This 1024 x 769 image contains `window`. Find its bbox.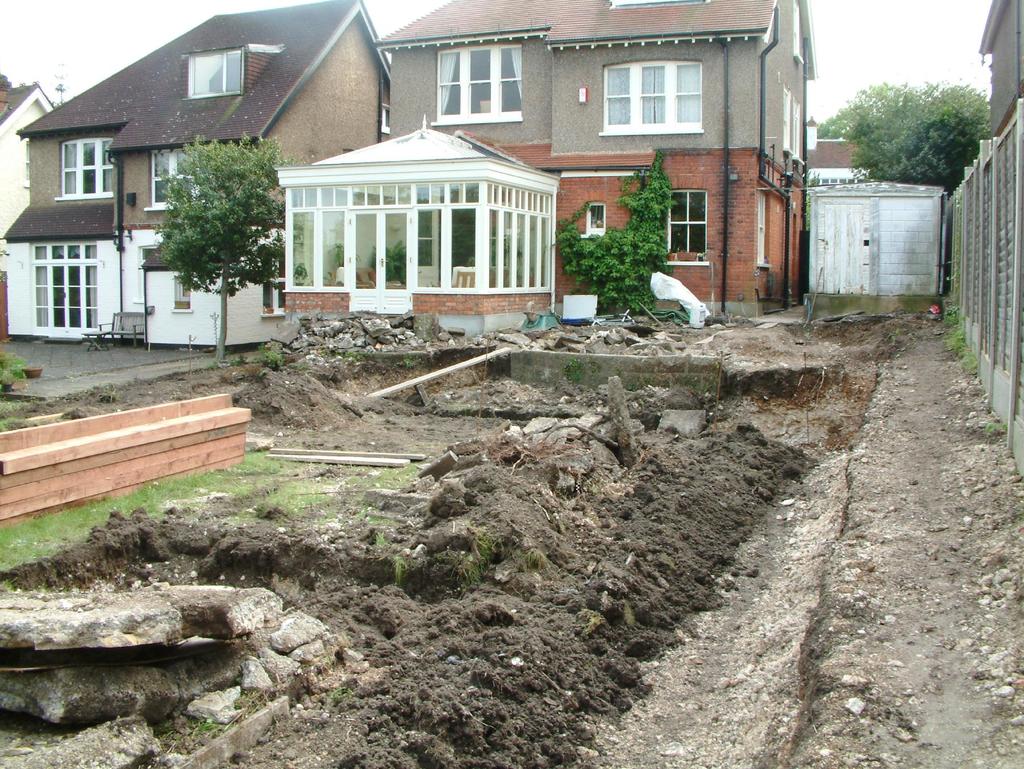
<region>408, 177, 550, 297</region>.
